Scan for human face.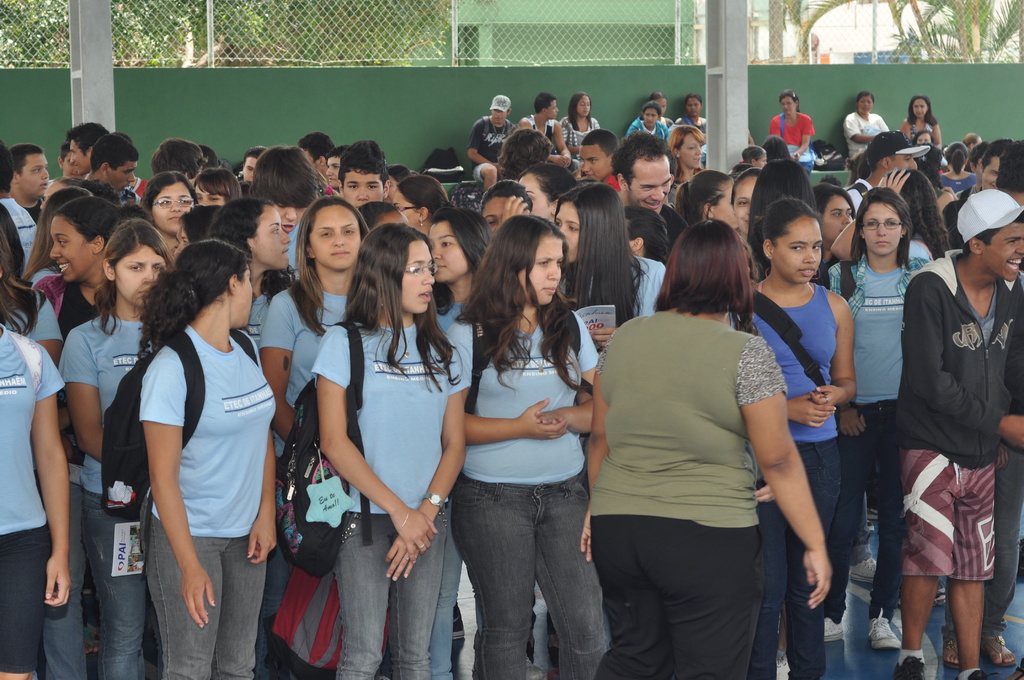
Scan result: region(196, 186, 224, 206).
